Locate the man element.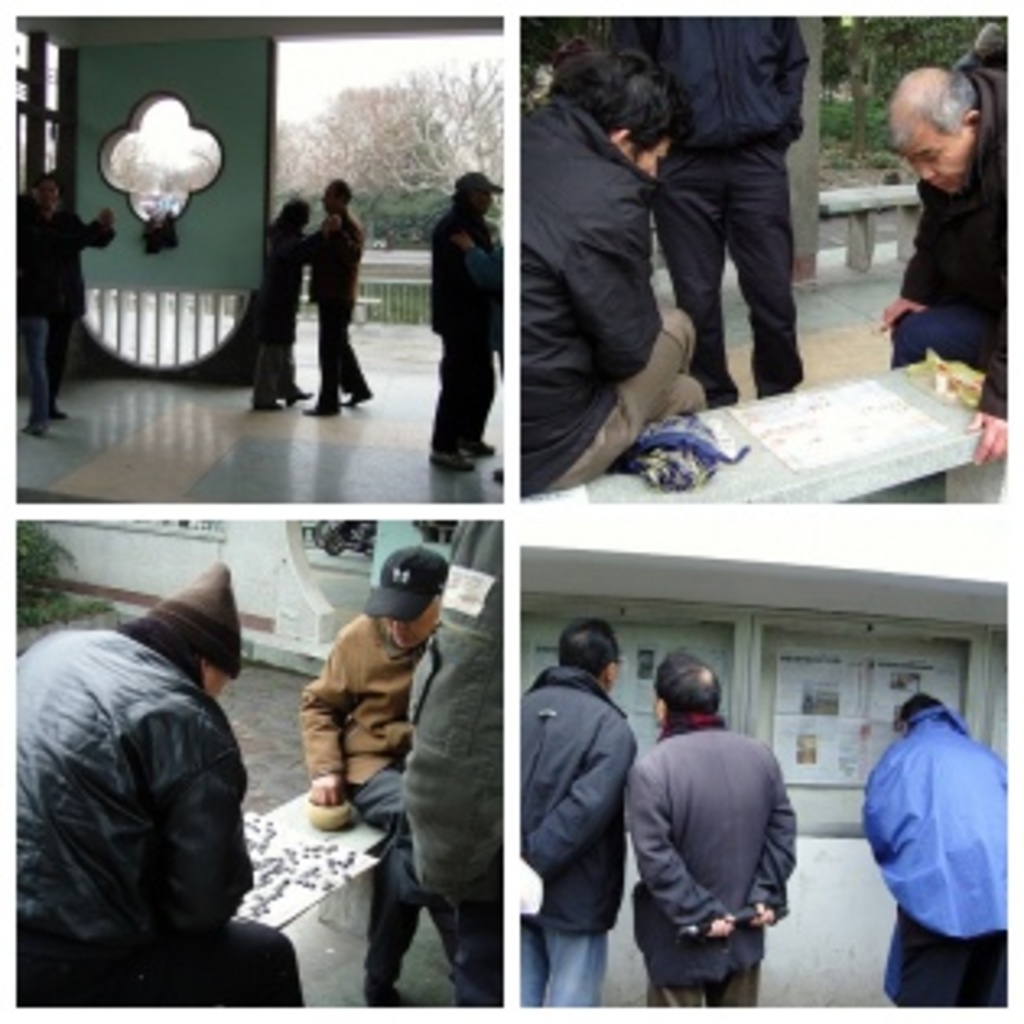
Element bbox: 881,23,1001,478.
